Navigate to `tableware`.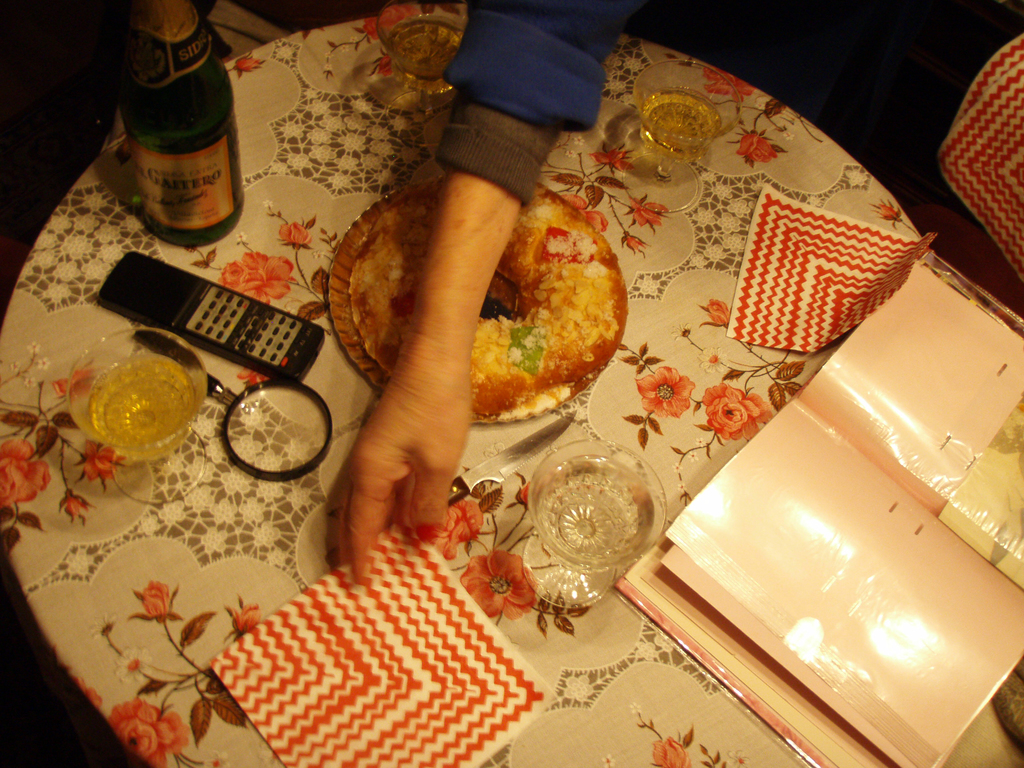
Navigation target: 325:182:627:429.
